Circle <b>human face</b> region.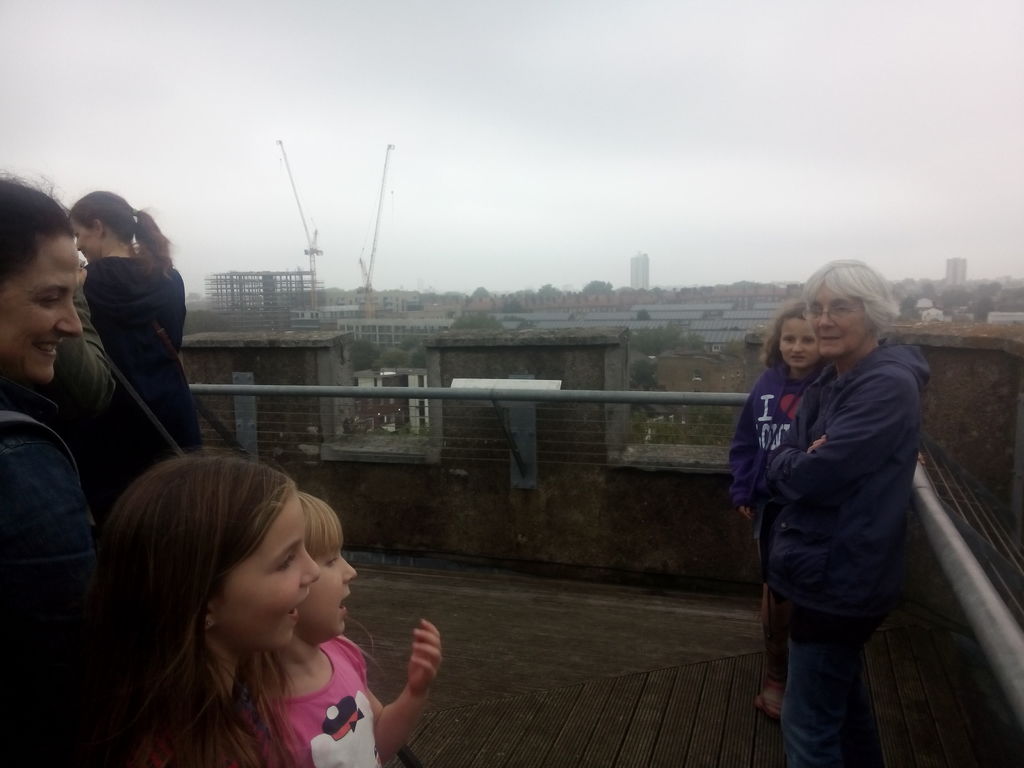
Region: l=781, t=301, r=826, b=372.
